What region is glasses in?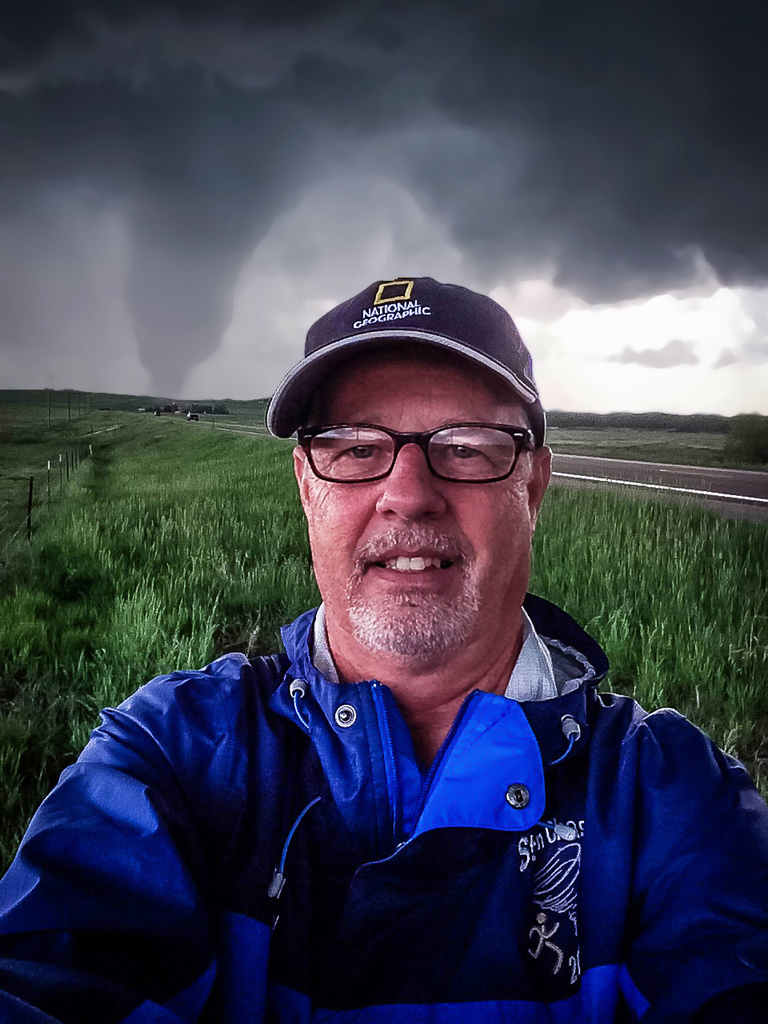
[x1=284, y1=414, x2=540, y2=494].
